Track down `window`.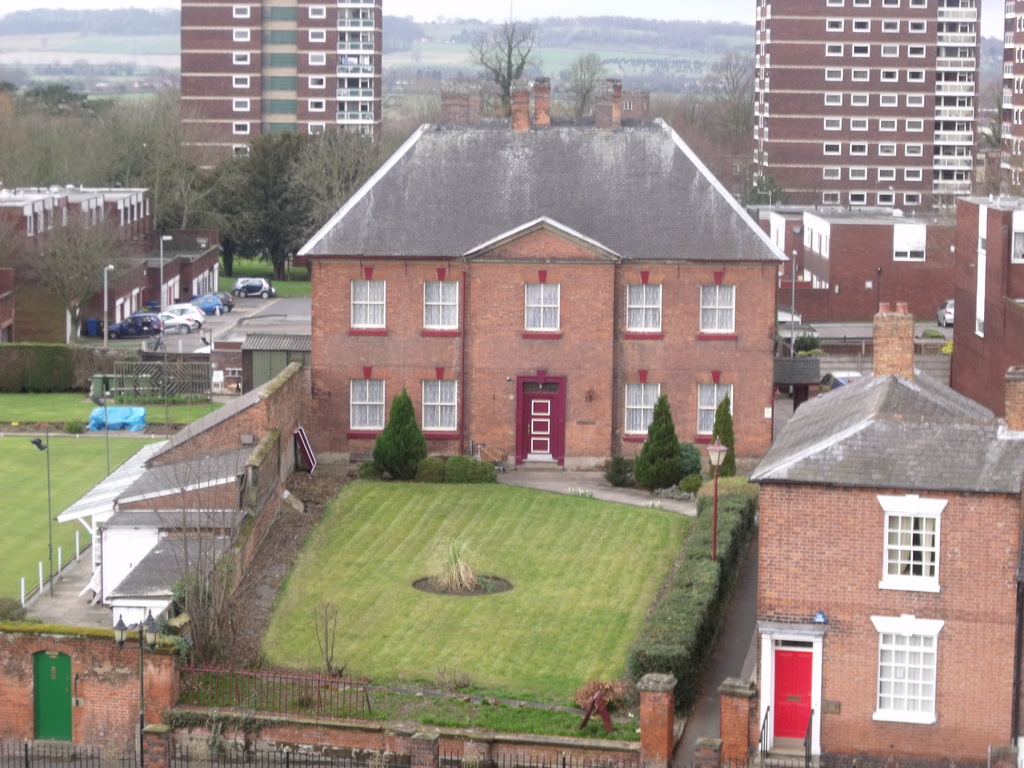
Tracked to select_region(700, 283, 732, 341).
